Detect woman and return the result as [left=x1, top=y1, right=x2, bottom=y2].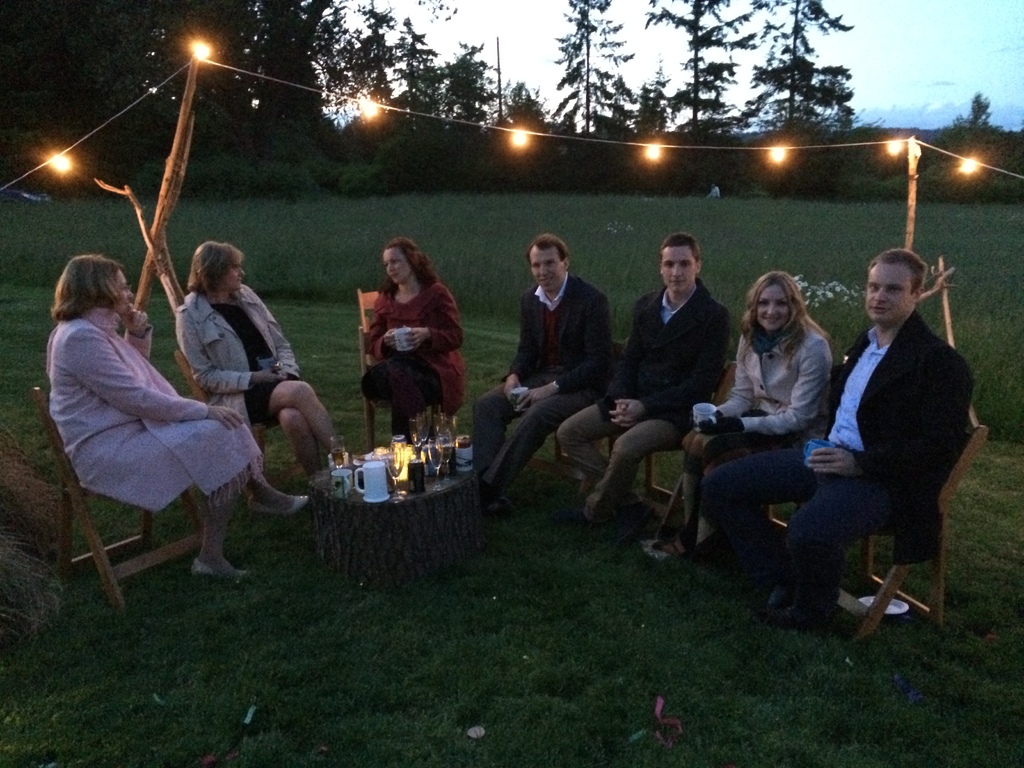
[left=173, top=241, right=350, bottom=485].
